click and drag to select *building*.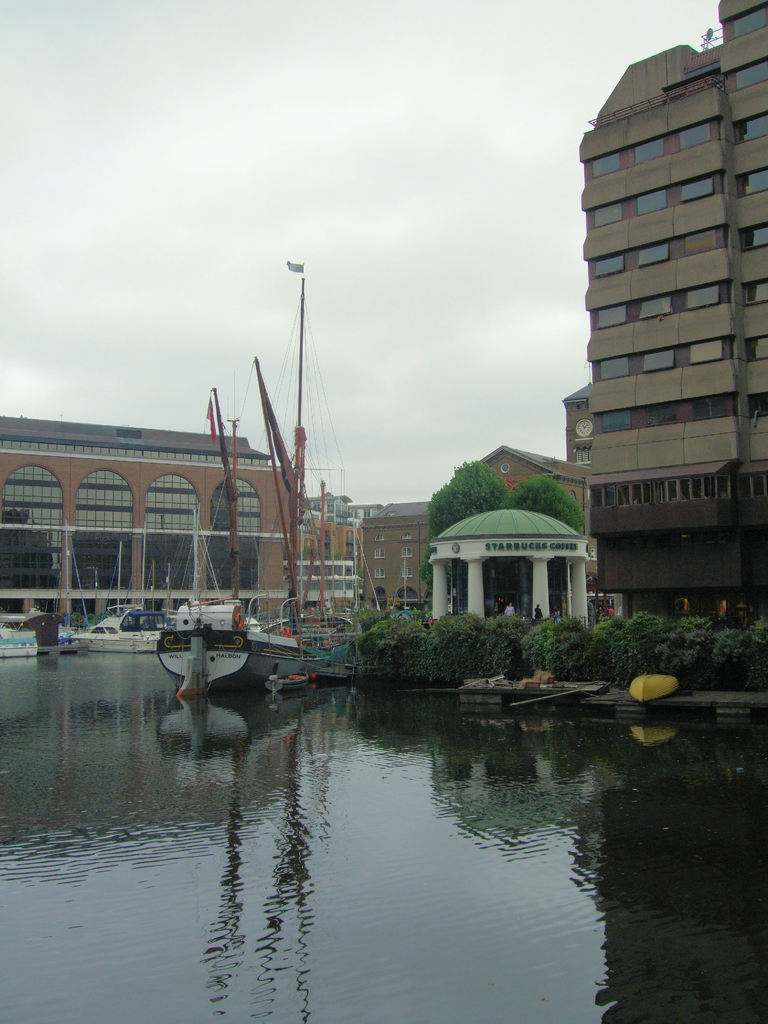
Selection: select_region(582, 1, 767, 615).
